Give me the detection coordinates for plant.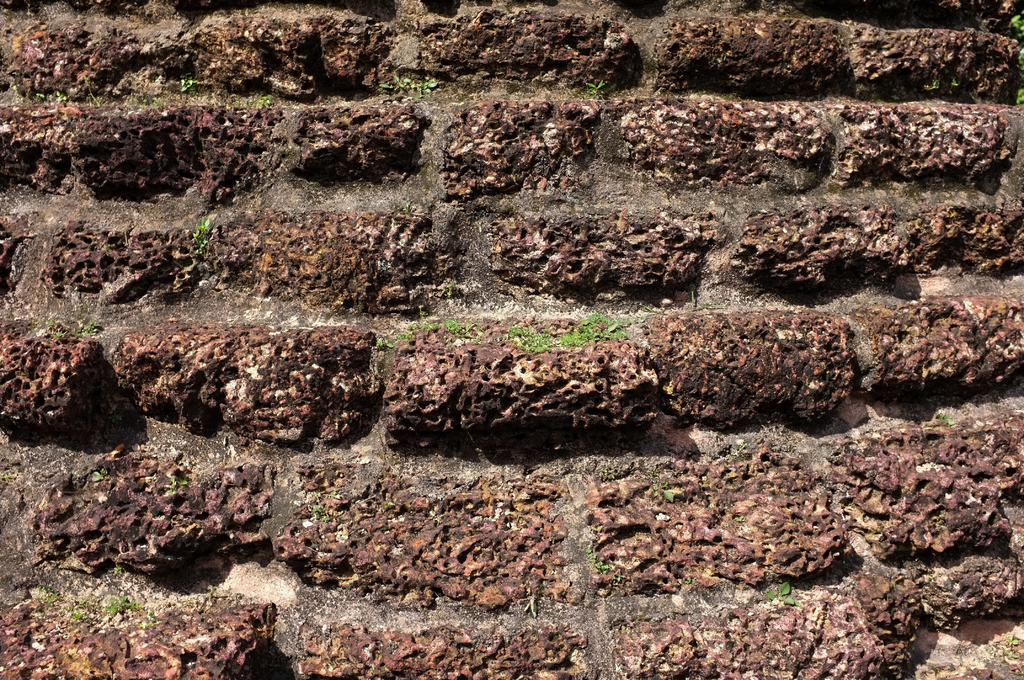
[442,317,486,346].
